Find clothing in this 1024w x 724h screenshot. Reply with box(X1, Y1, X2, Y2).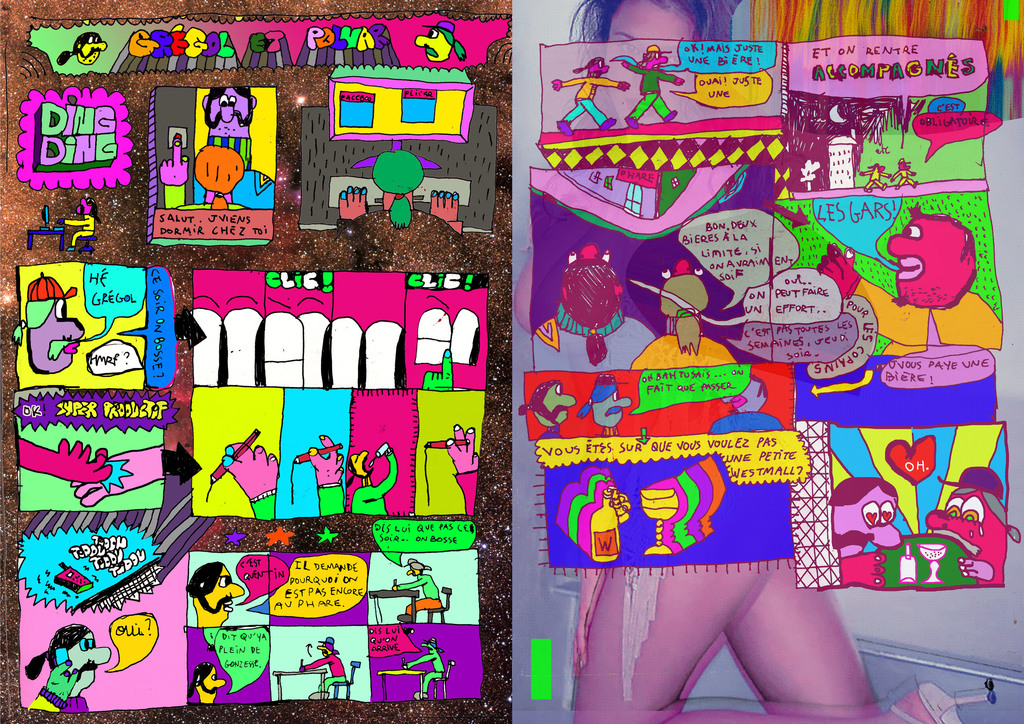
box(164, 185, 257, 213).
